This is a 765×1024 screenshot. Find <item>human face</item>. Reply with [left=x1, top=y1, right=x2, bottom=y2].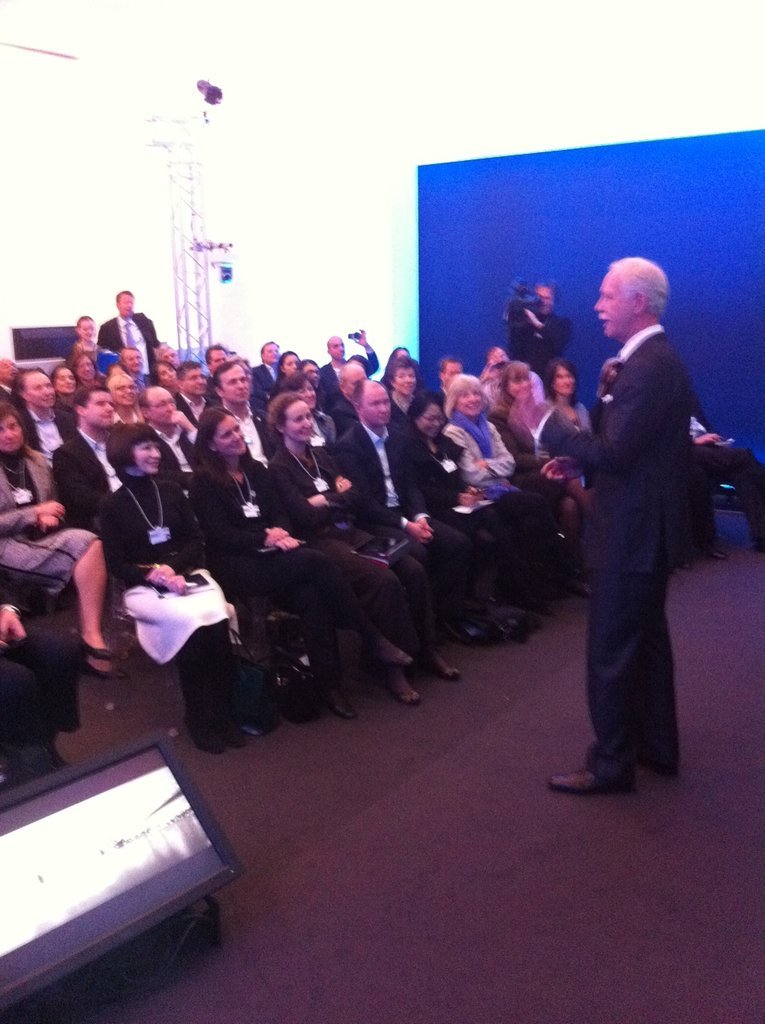
[left=134, top=439, right=168, bottom=478].
